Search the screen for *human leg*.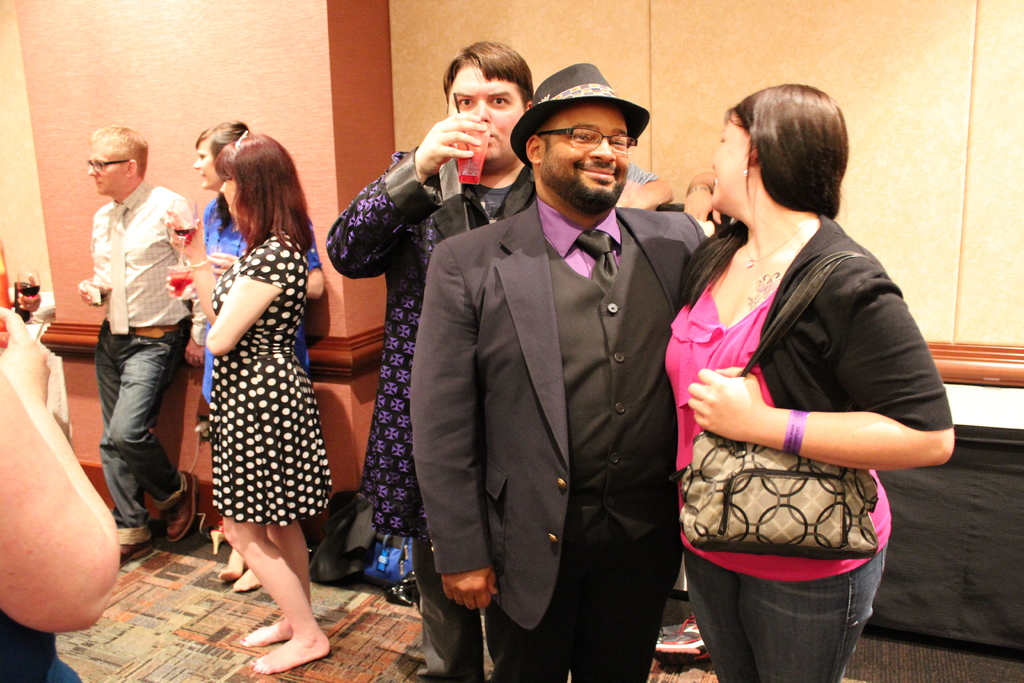
Found at 485/554/572/682.
